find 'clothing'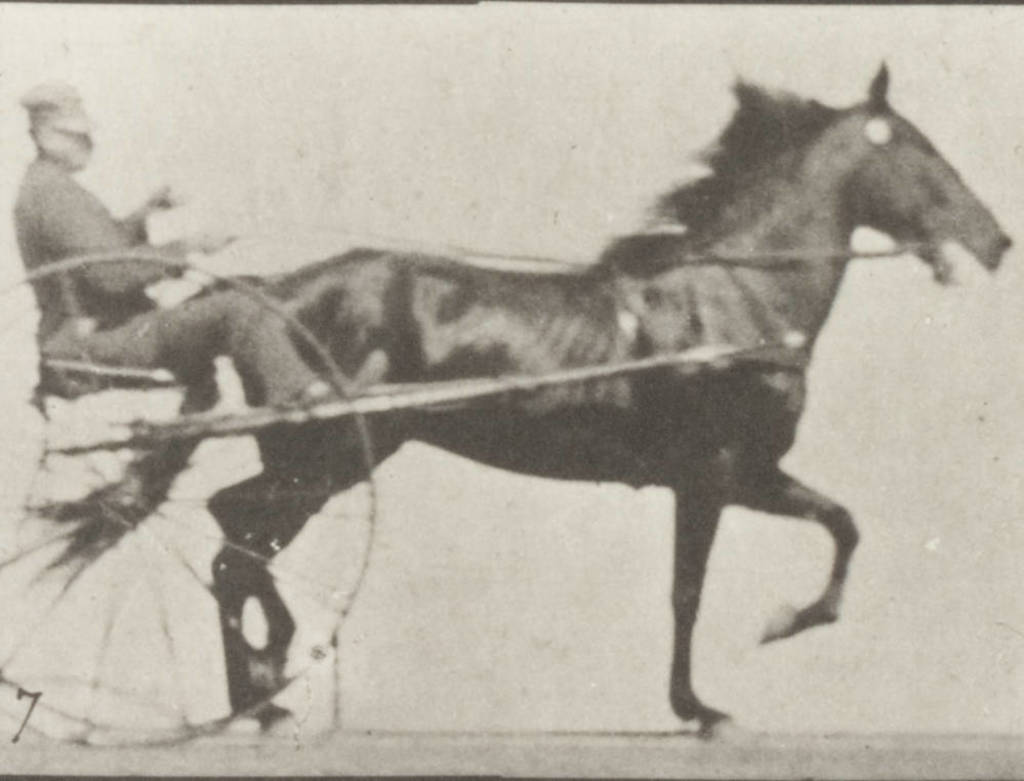
region(35, 149, 294, 413)
